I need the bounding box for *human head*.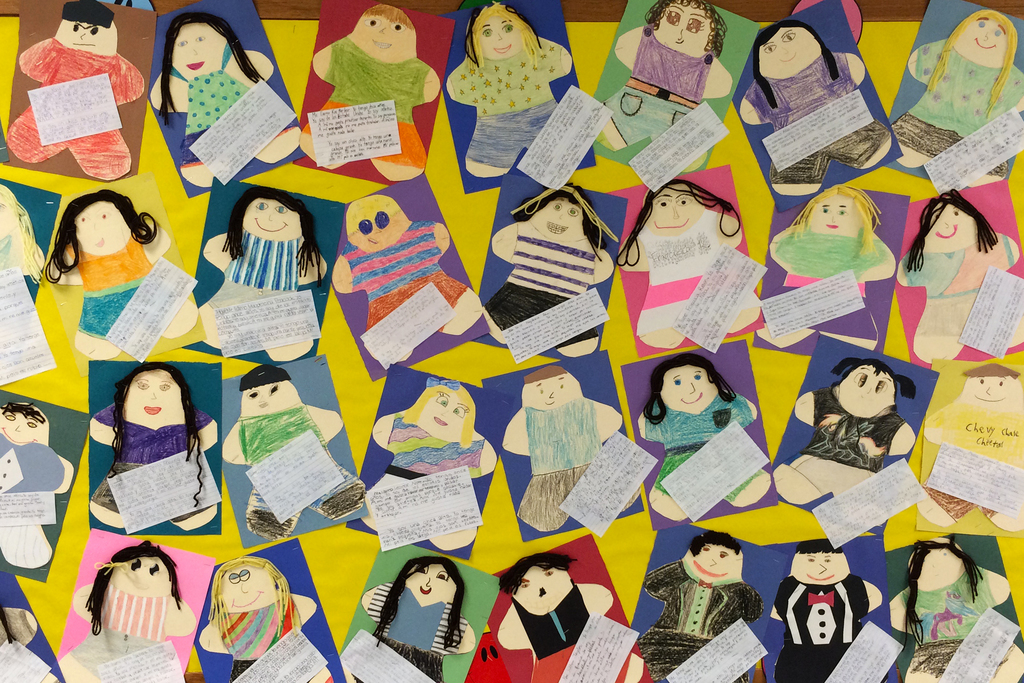
Here it is: crop(0, 400, 51, 450).
